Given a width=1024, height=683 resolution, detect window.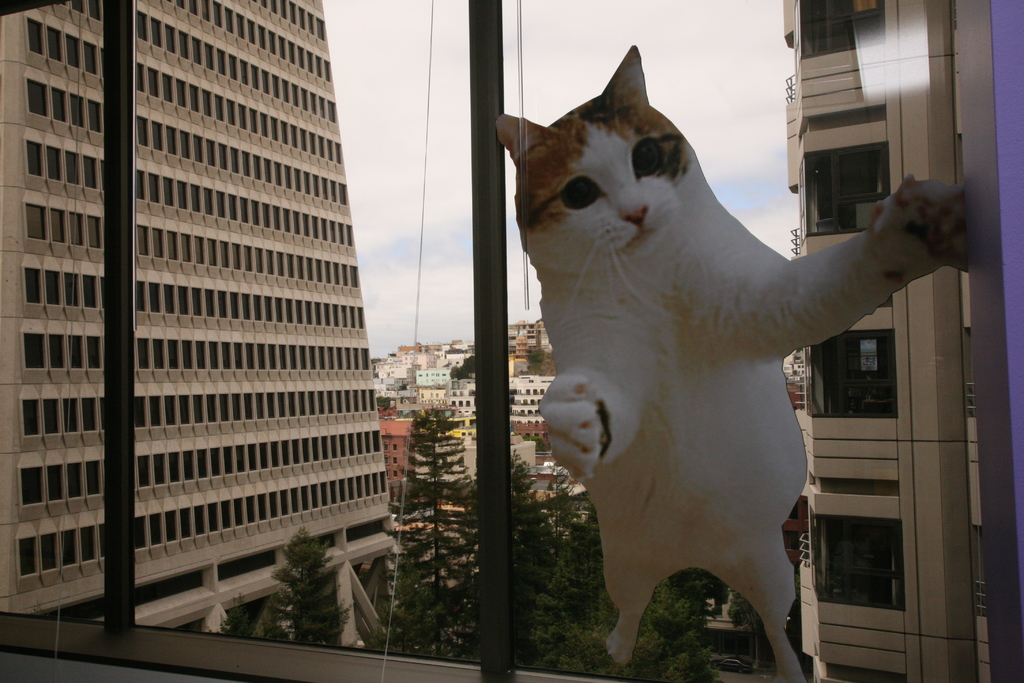
{"left": 44, "top": 396, "right": 60, "bottom": 434}.
